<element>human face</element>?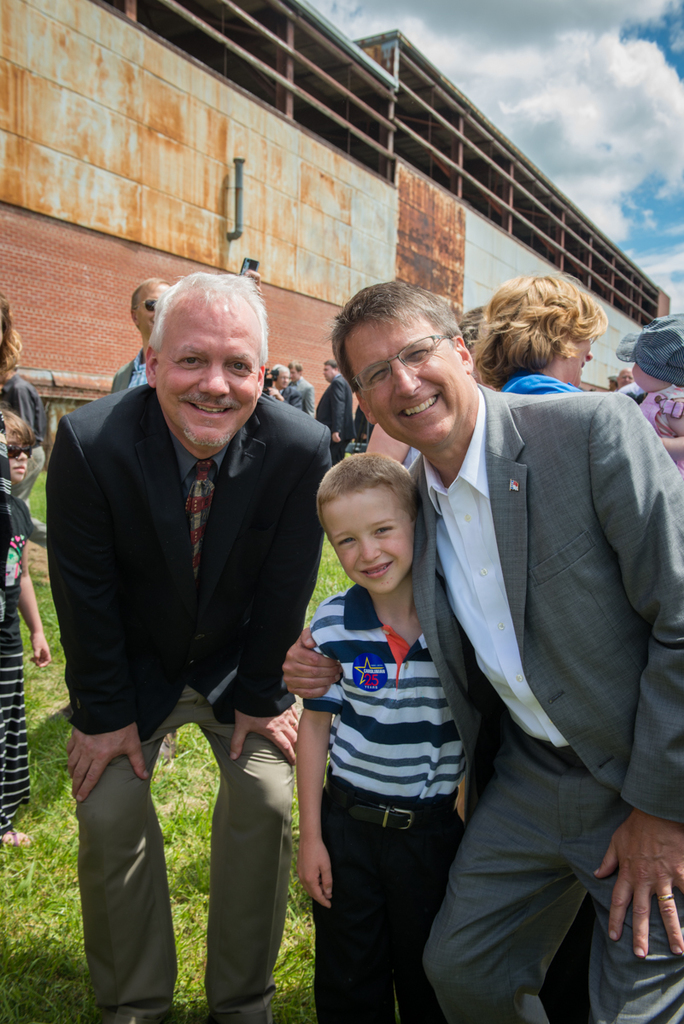
340/312/479/448
